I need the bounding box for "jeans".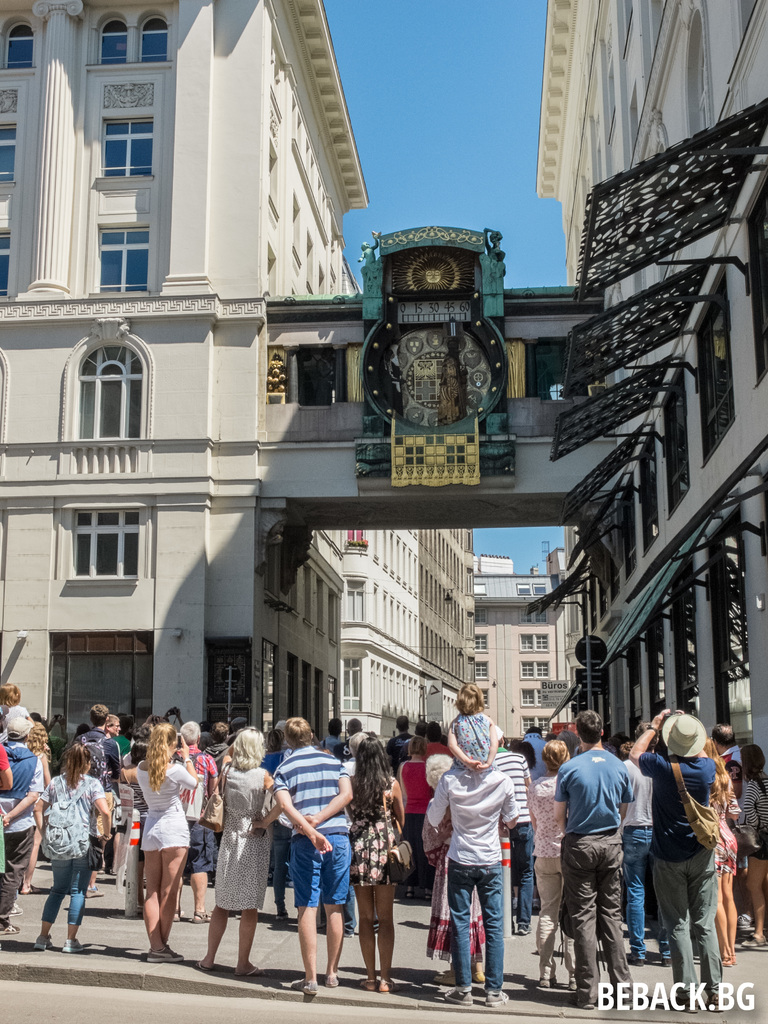
Here it is: bbox=[513, 822, 536, 922].
